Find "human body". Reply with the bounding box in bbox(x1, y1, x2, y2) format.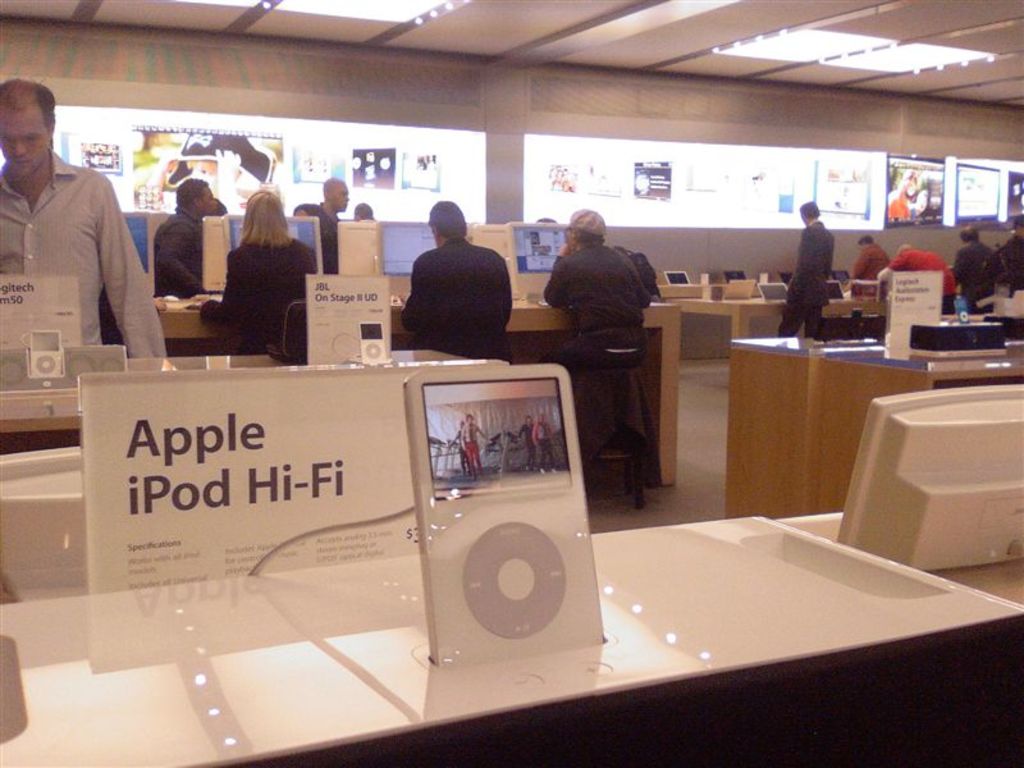
bbox(398, 201, 513, 357).
